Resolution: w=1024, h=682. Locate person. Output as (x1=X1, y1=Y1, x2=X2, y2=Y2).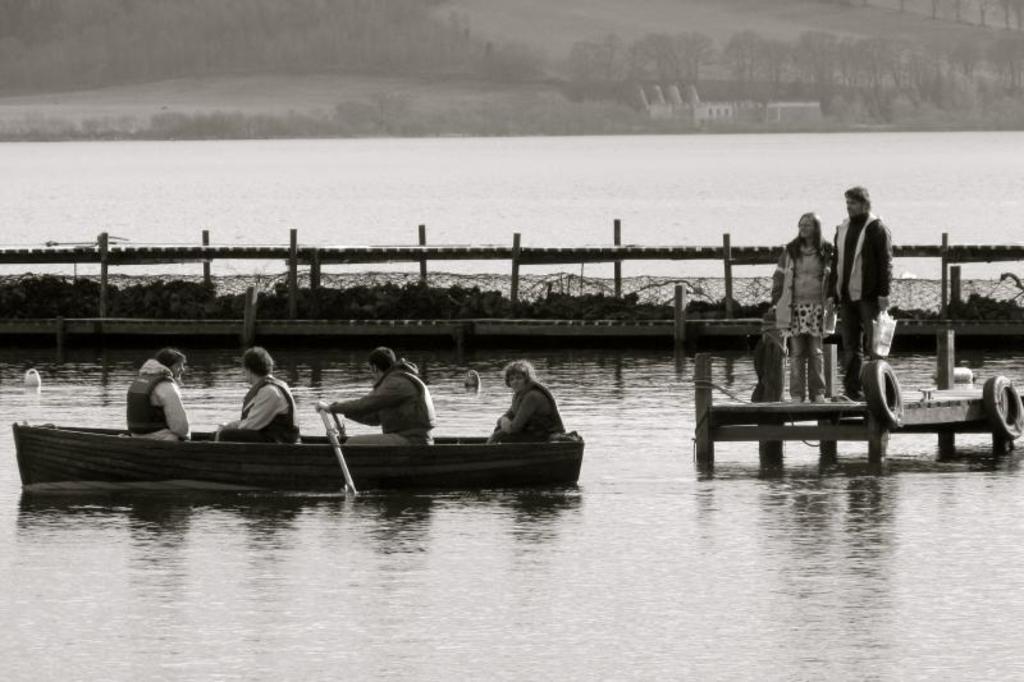
(x1=314, y1=343, x2=438, y2=450).
